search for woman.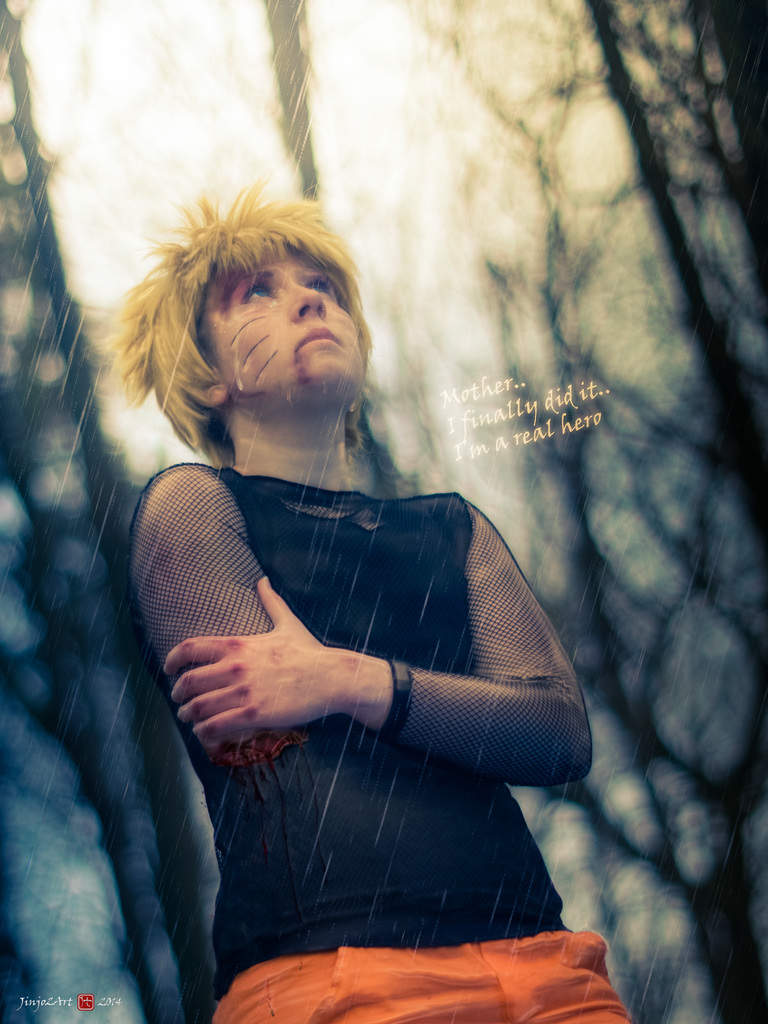
Found at {"left": 84, "top": 193, "right": 608, "bottom": 1023}.
